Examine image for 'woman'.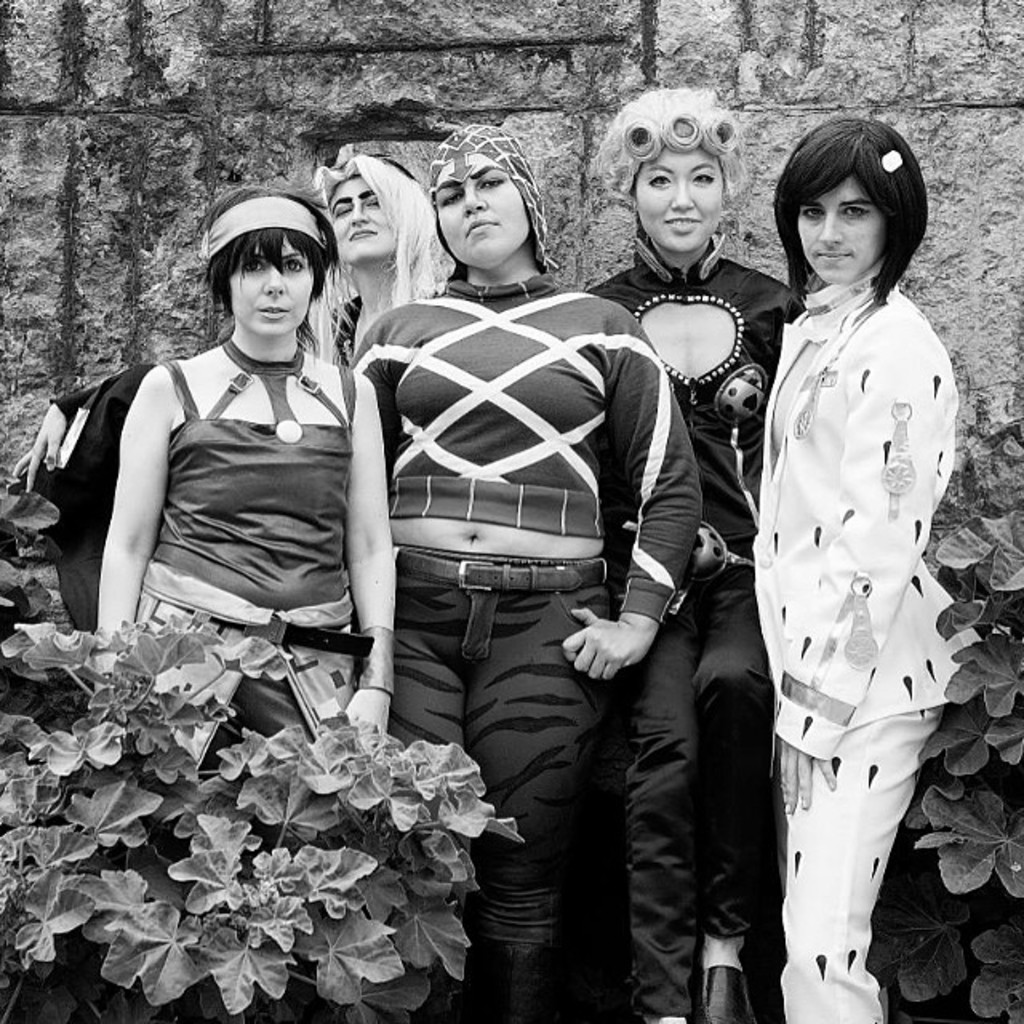
Examination result: [304, 149, 464, 366].
